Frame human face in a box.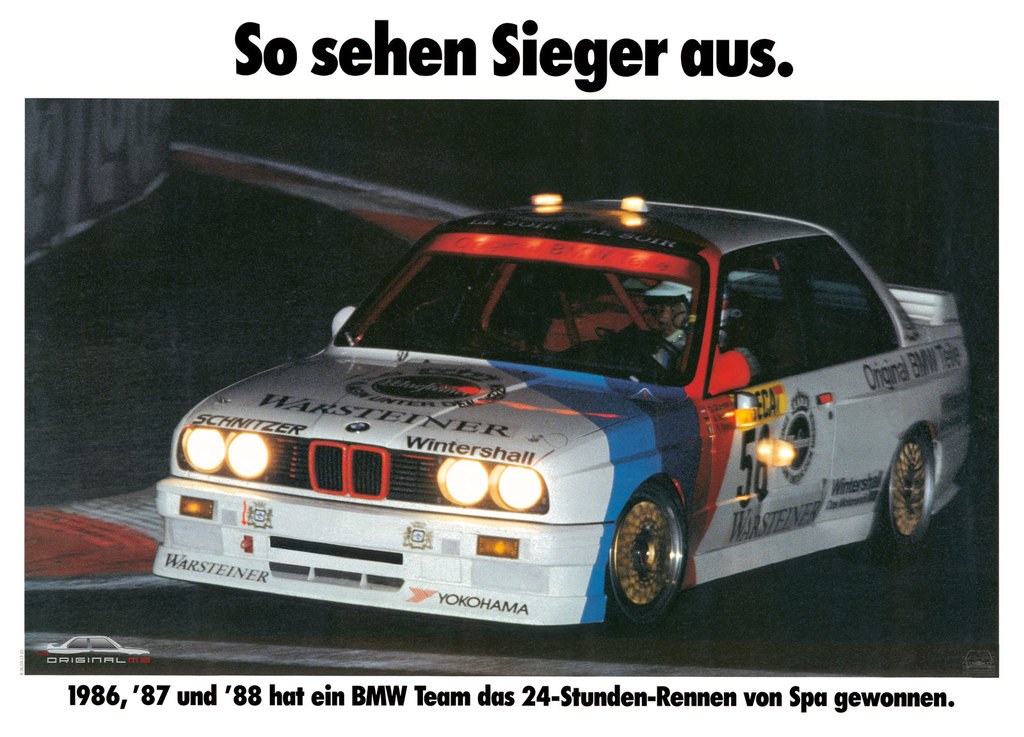
box=[659, 304, 687, 334].
